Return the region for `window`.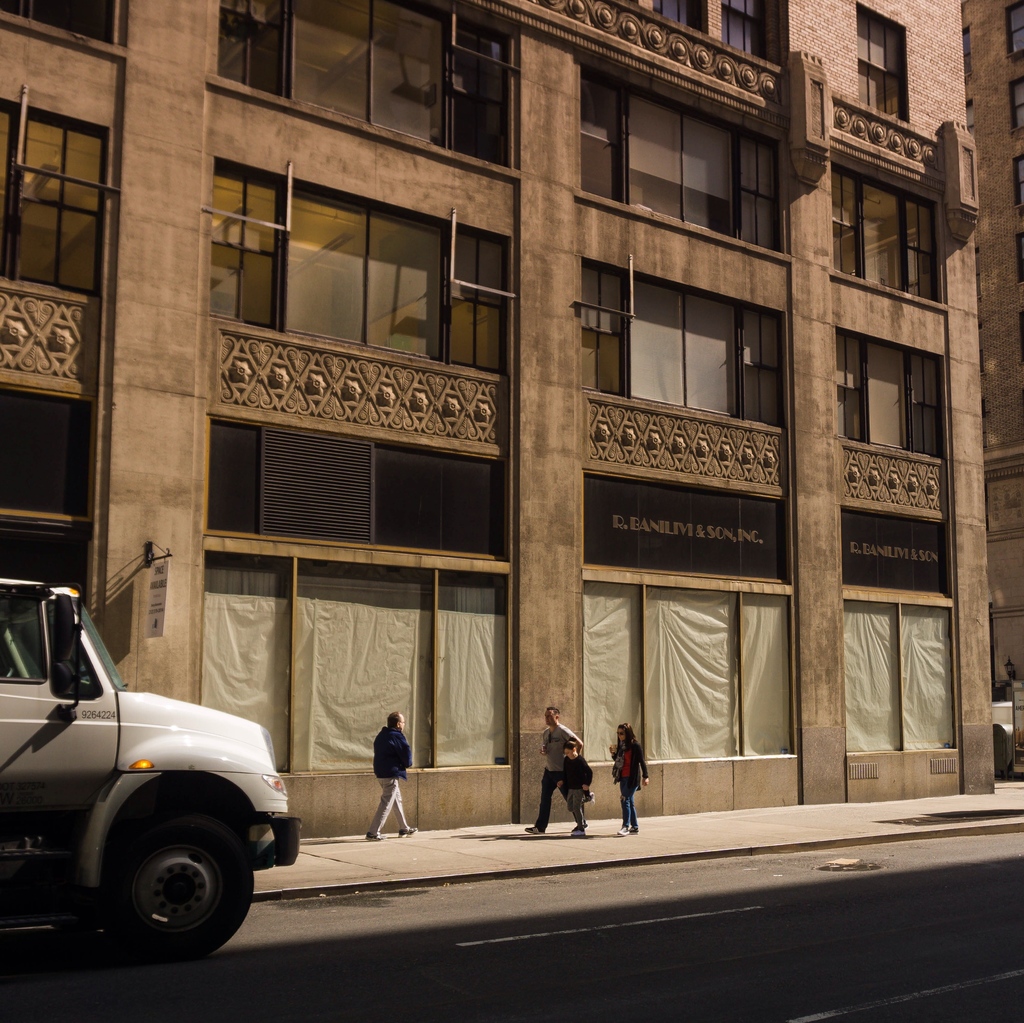
(left=0, top=0, right=132, bottom=56).
